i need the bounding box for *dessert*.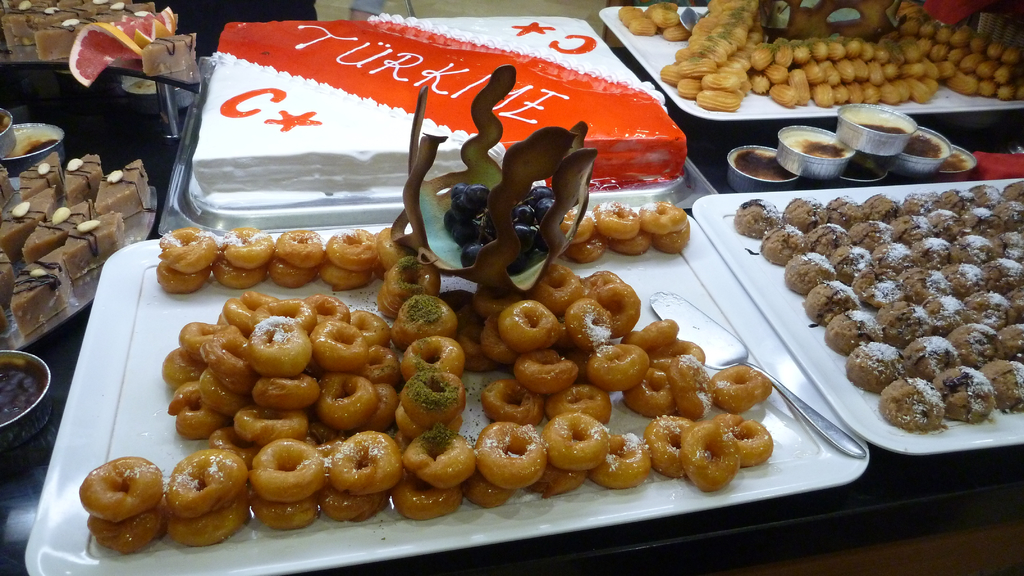
Here it is: <box>635,368,676,403</box>.
